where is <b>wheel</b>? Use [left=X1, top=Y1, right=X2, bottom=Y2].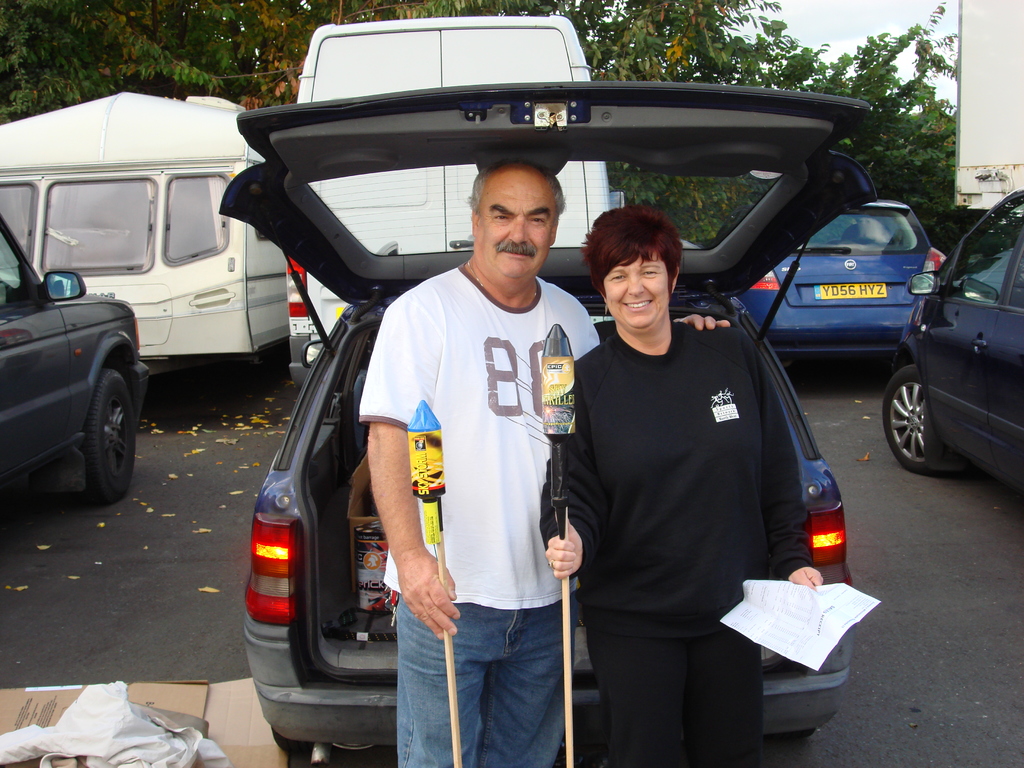
[left=83, top=369, right=136, bottom=507].
